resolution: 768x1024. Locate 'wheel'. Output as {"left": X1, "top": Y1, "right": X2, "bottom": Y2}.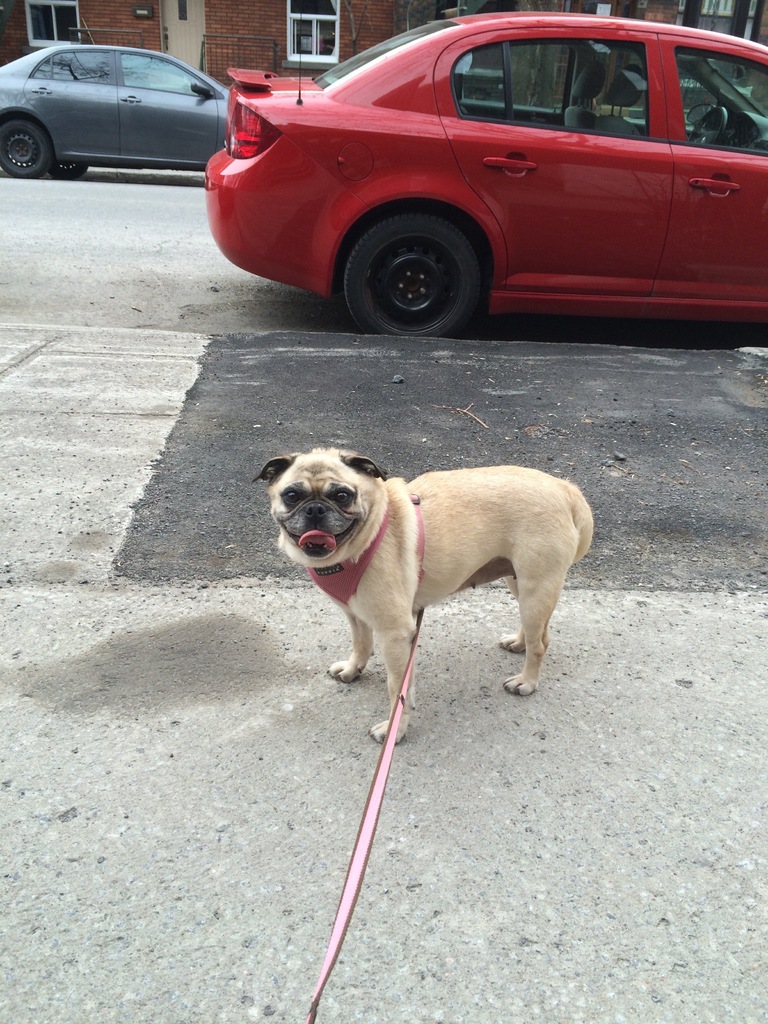
{"left": 0, "top": 120, "right": 51, "bottom": 181}.
